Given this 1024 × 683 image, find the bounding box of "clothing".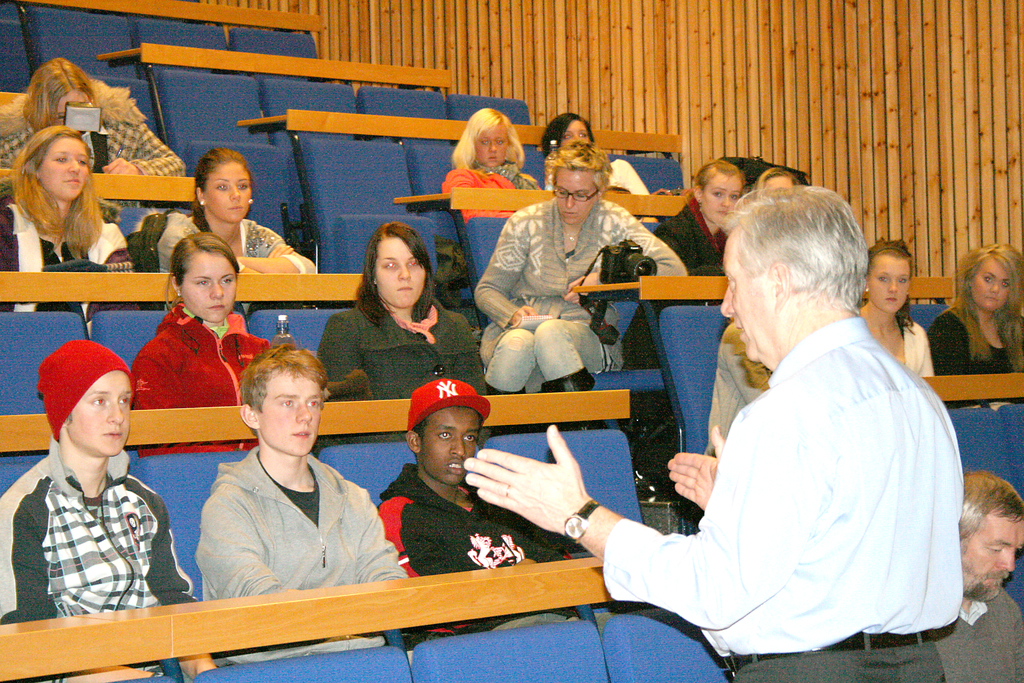
141:209:317:274.
